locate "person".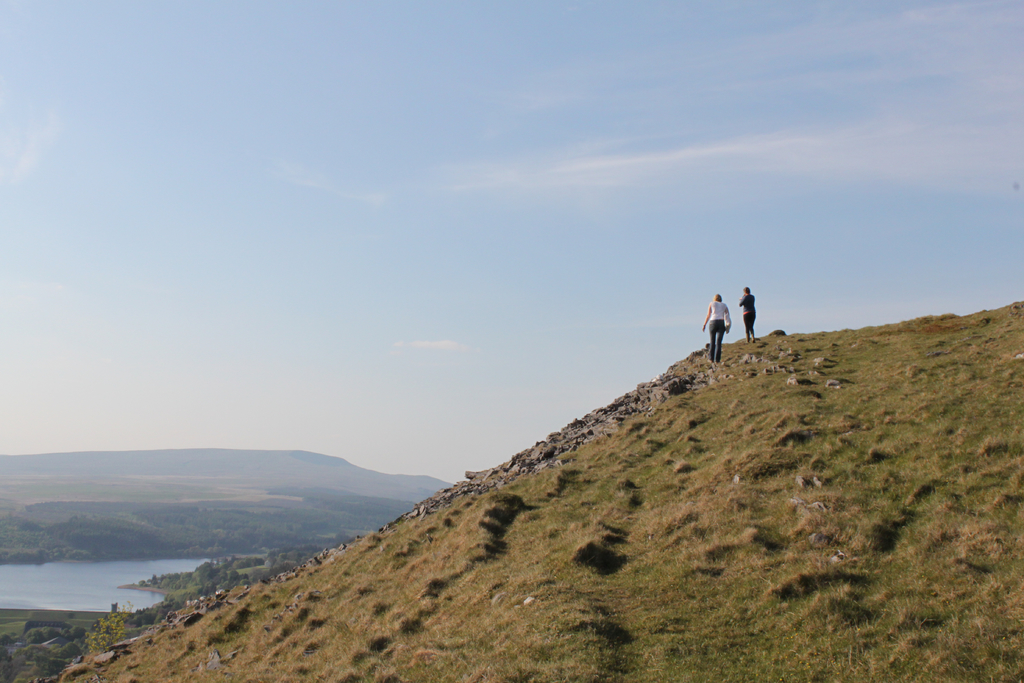
Bounding box: {"x1": 700, "y1": 287, "x2": 732, "y2": 365}.
